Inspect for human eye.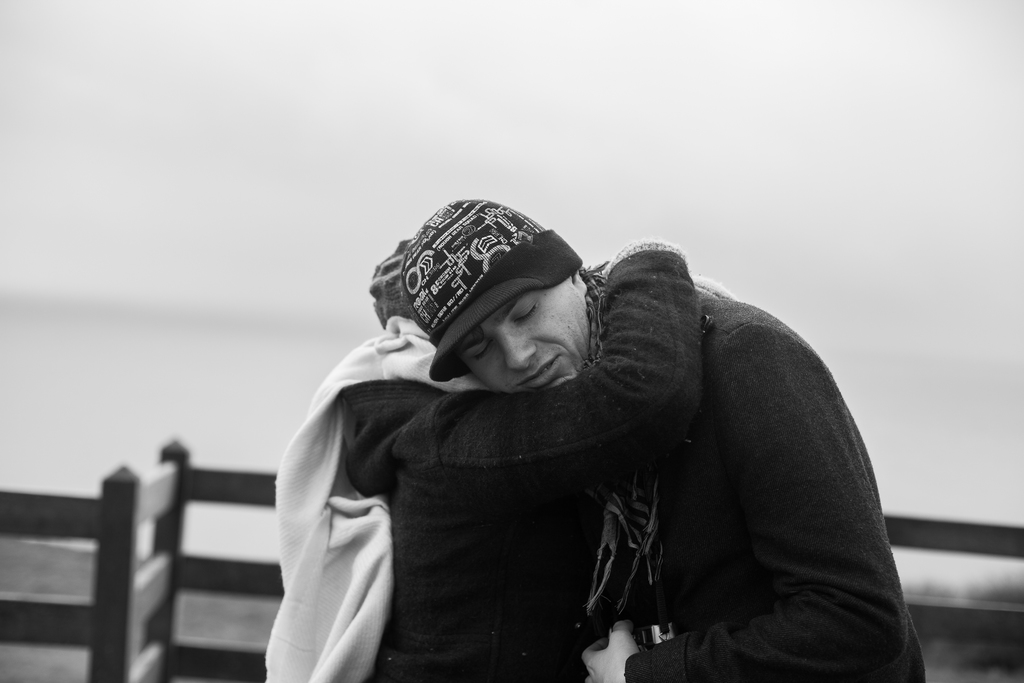
Inspection: [x1=471, y1=342, x2=492, y2=360].
